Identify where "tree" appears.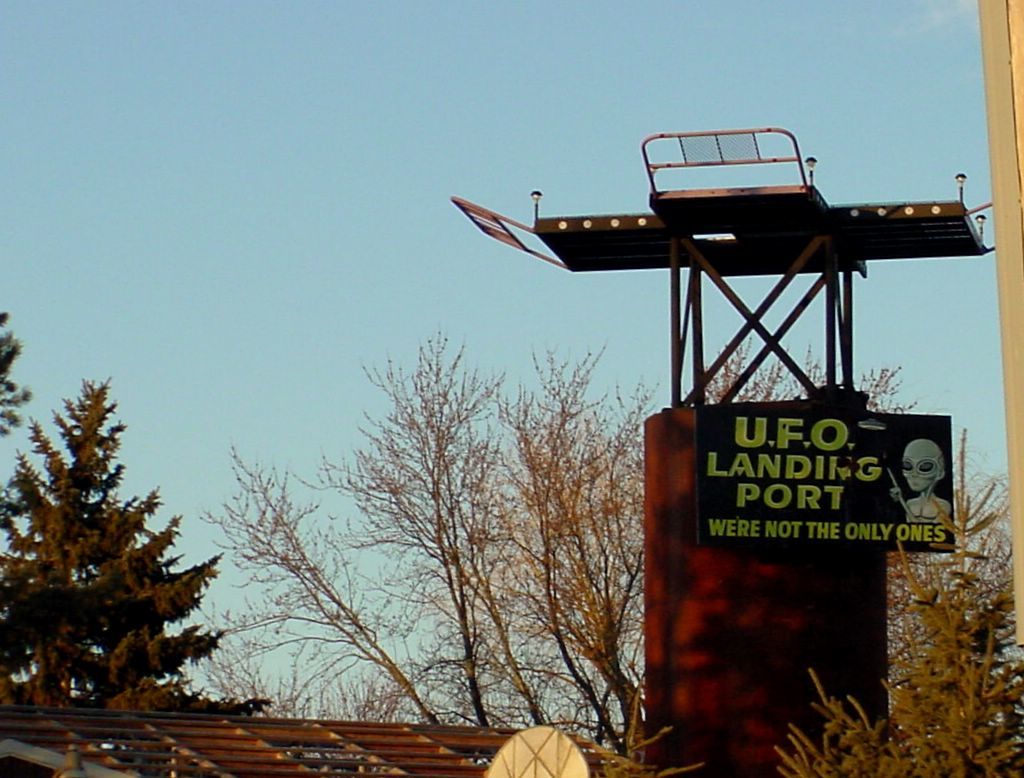
Appears at pyautogui.locateOnScreen(10, 366, 194, 719).
